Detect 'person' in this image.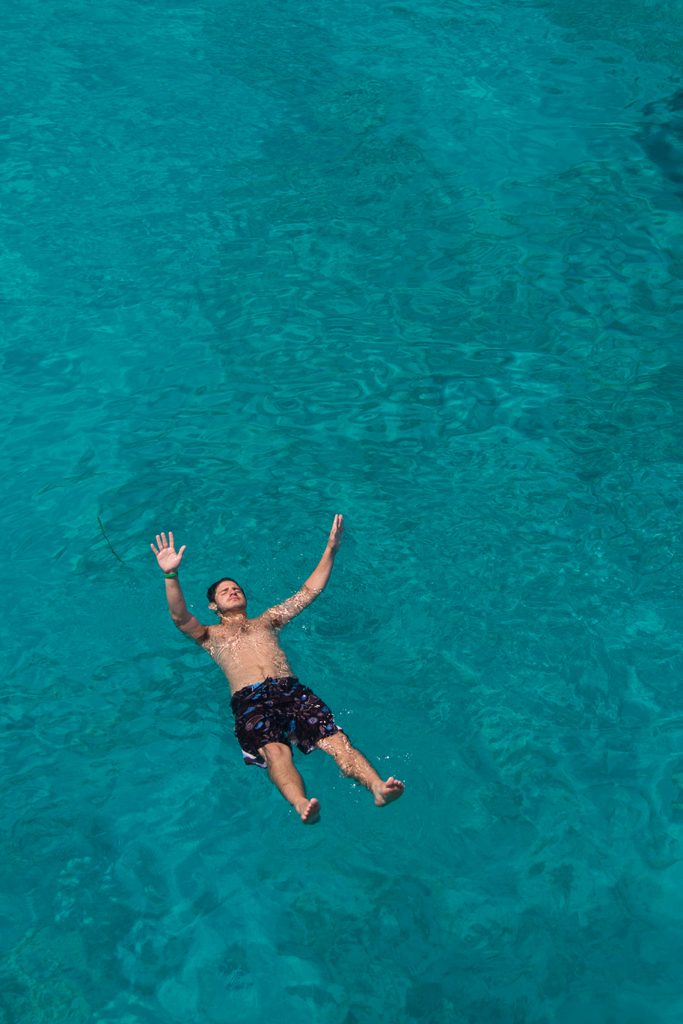
Detection: select_region(144, 496, 400, 829).
